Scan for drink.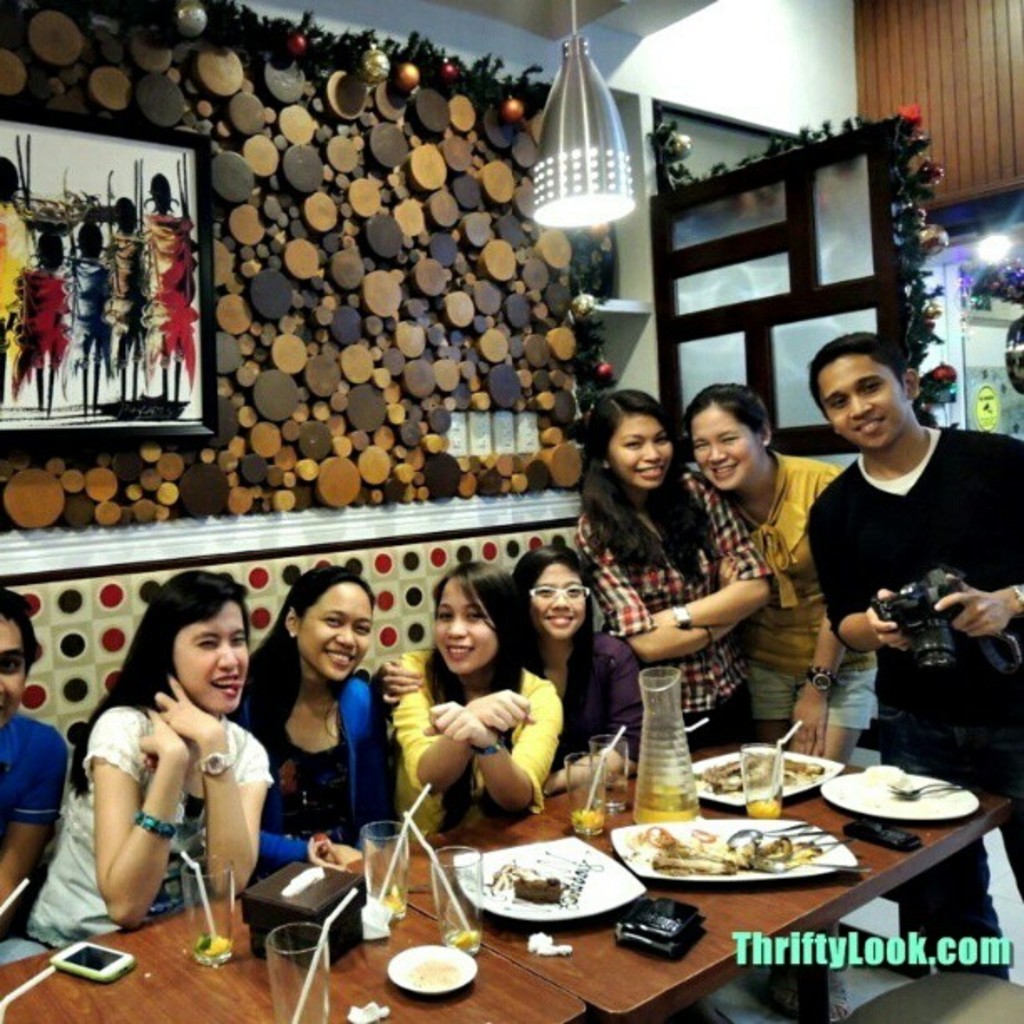
Scan result: region(627, 775, 694, 828).
